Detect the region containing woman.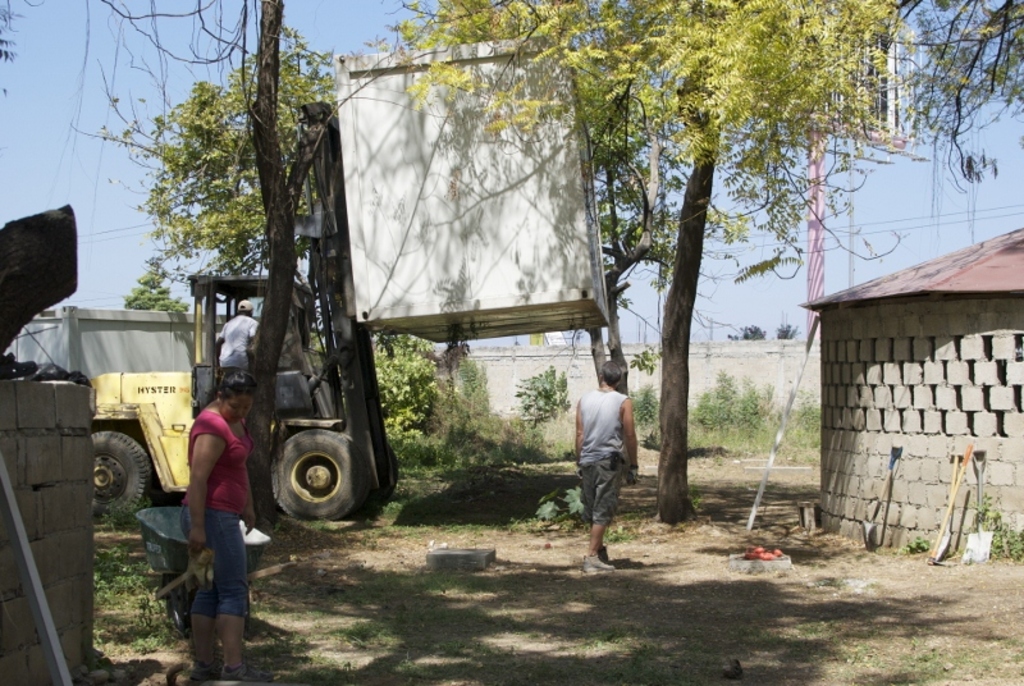
(160, 335, 256, 672).
